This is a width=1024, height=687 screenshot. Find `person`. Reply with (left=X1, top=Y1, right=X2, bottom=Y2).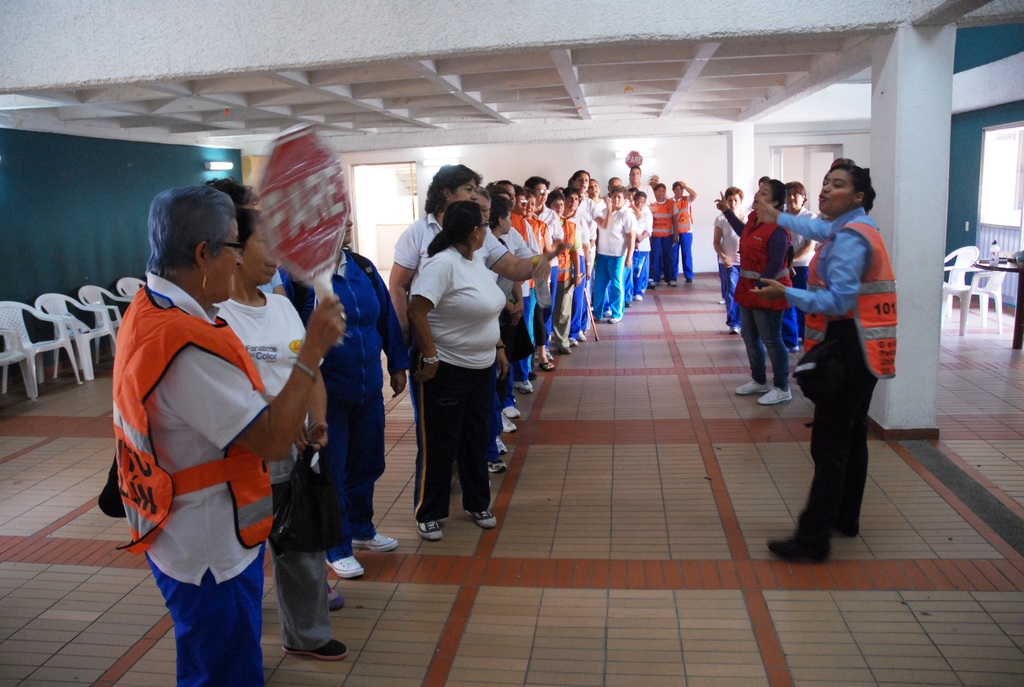
(left=783, top=153, right=899, bottom=565).
